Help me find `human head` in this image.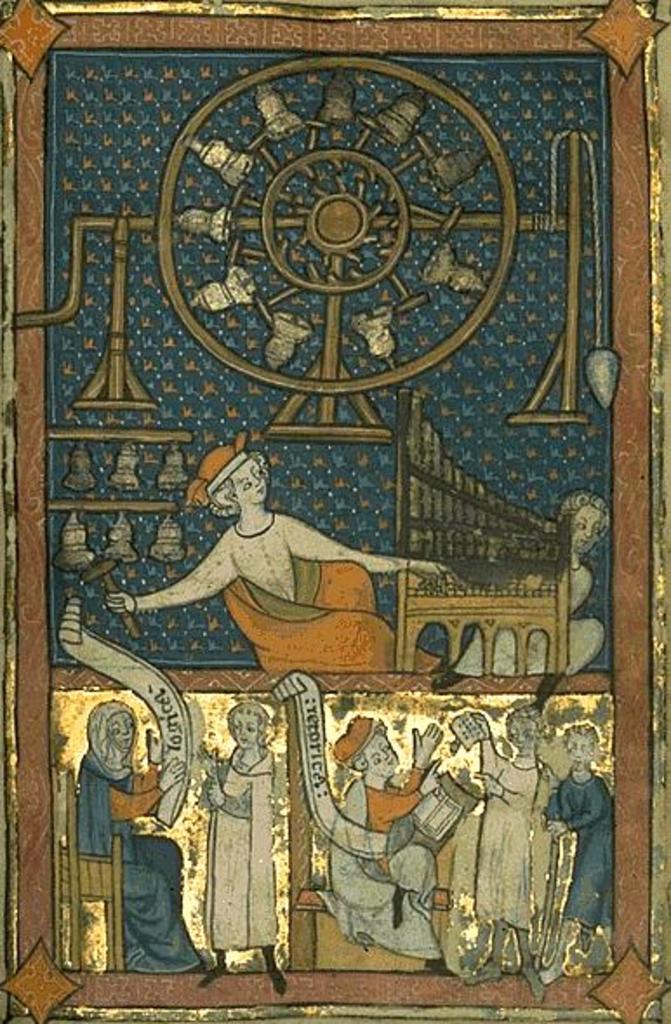
Found it: [87,702,146,767].
